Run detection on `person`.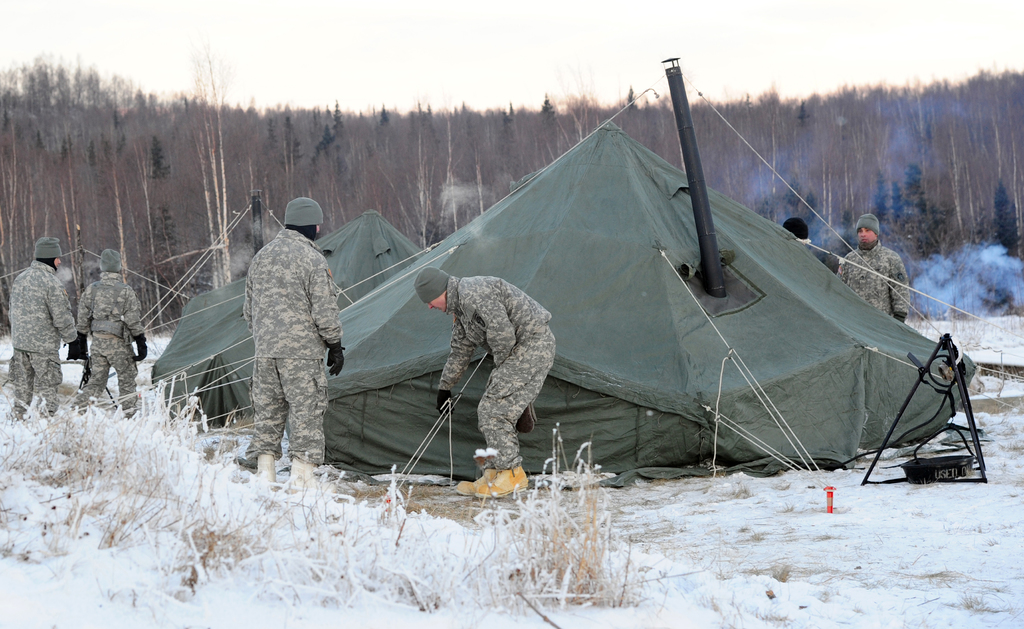
Result: x1=8, y1=237, x2=83, y2=420.
